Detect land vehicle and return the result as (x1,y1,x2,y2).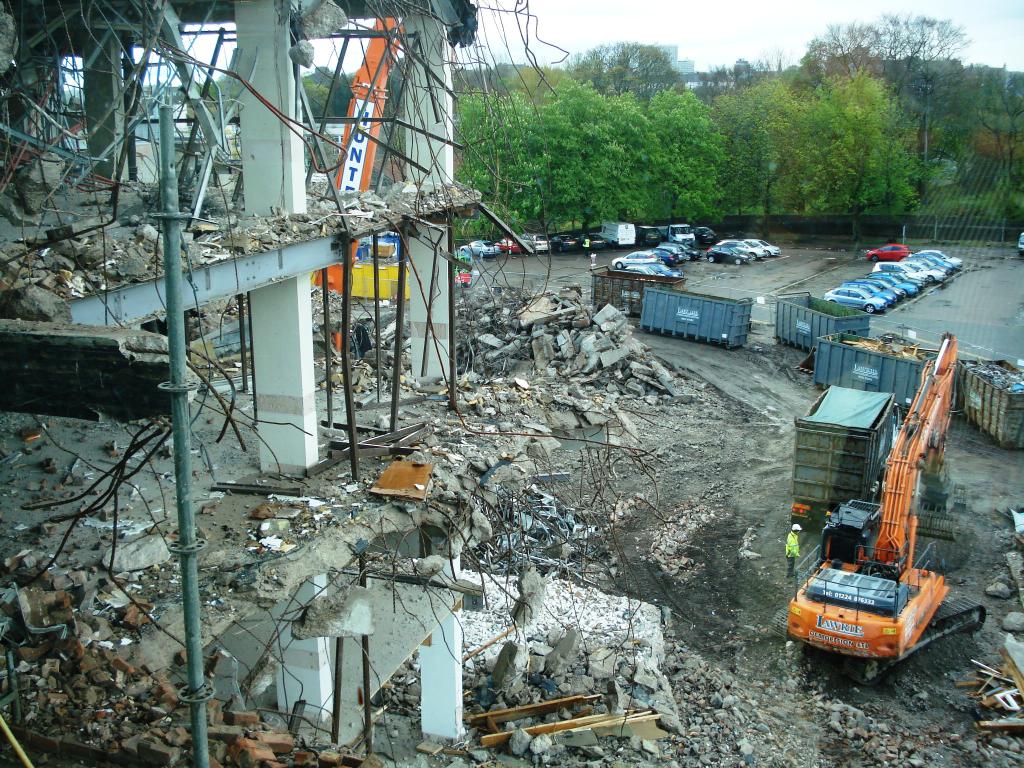
(900,254,951,280).
